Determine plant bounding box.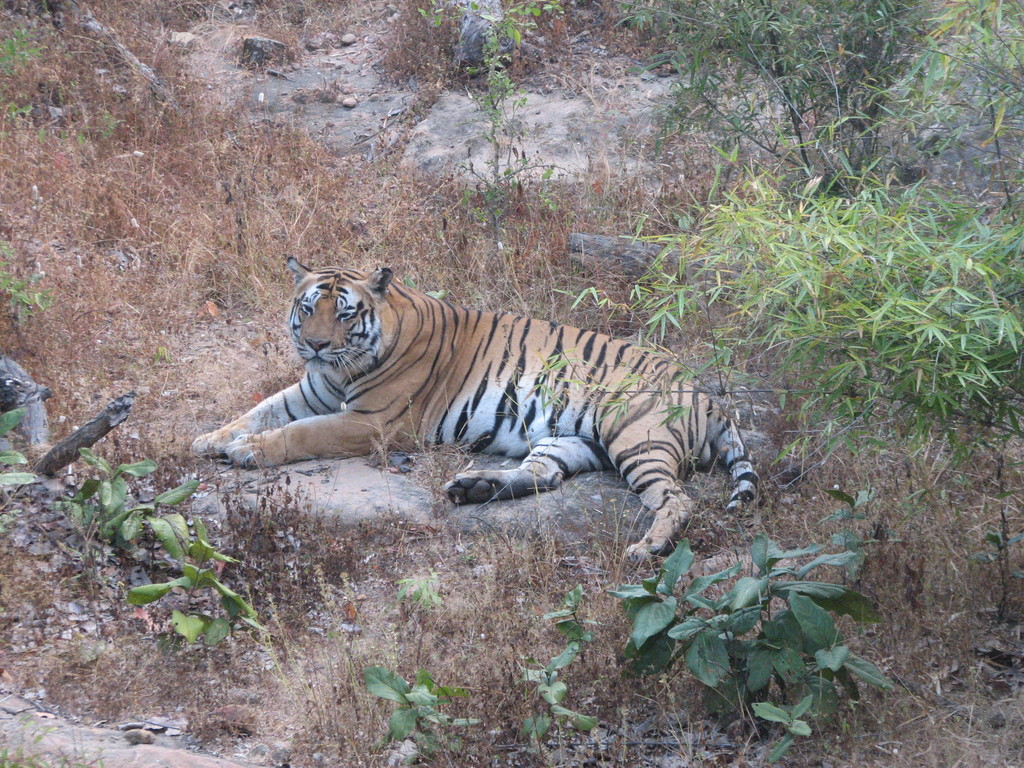
Determined: 866:3:1023:220.
